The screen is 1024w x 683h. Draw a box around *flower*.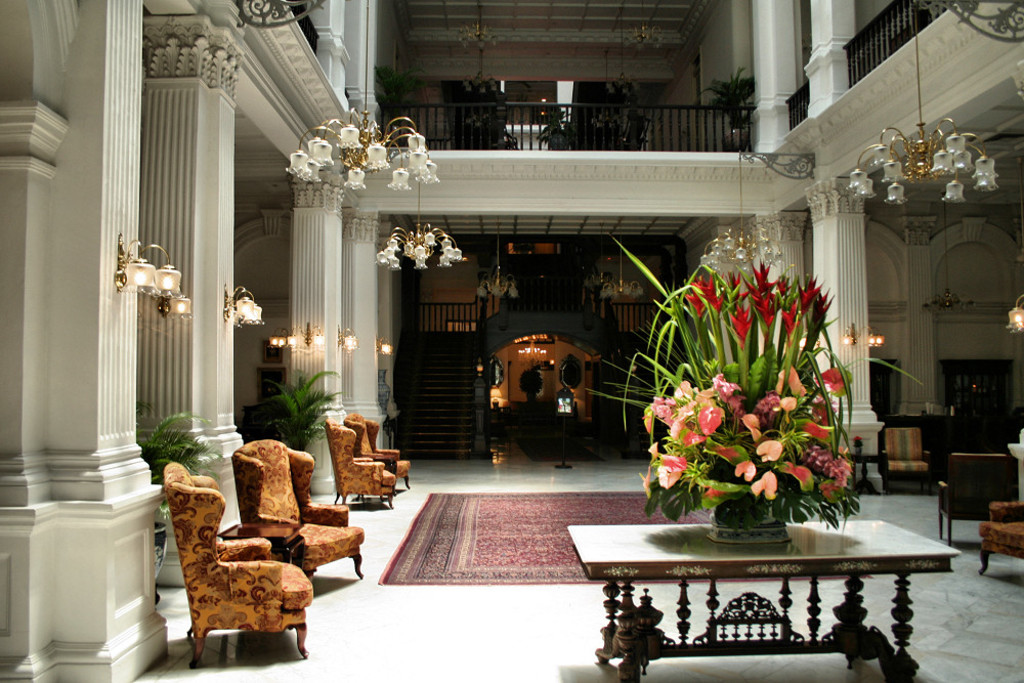
(x1=781, y1=394, x2=796, y2=421).
